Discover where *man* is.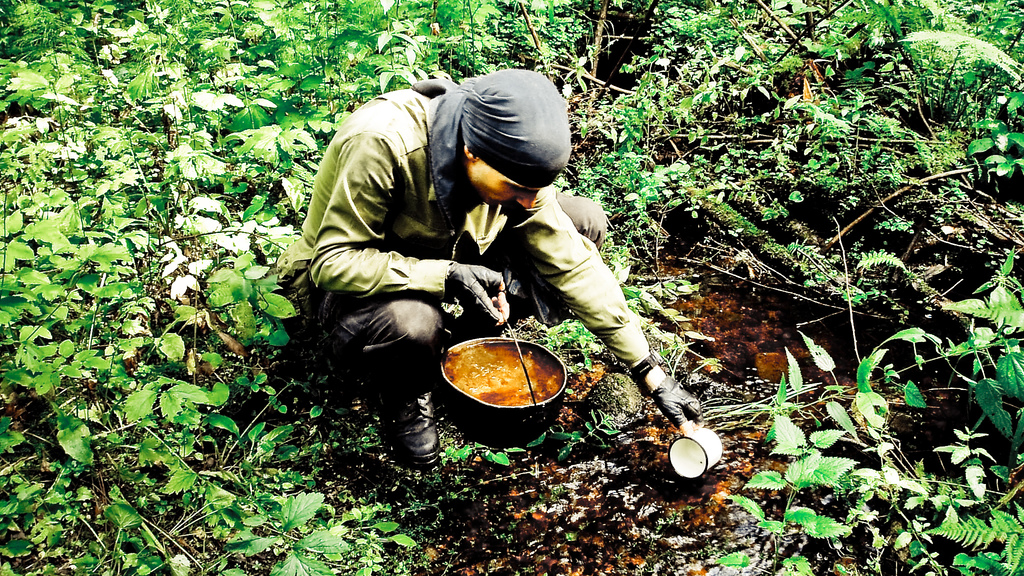
Discovered at bbox=(260, 75, 687, 463).
